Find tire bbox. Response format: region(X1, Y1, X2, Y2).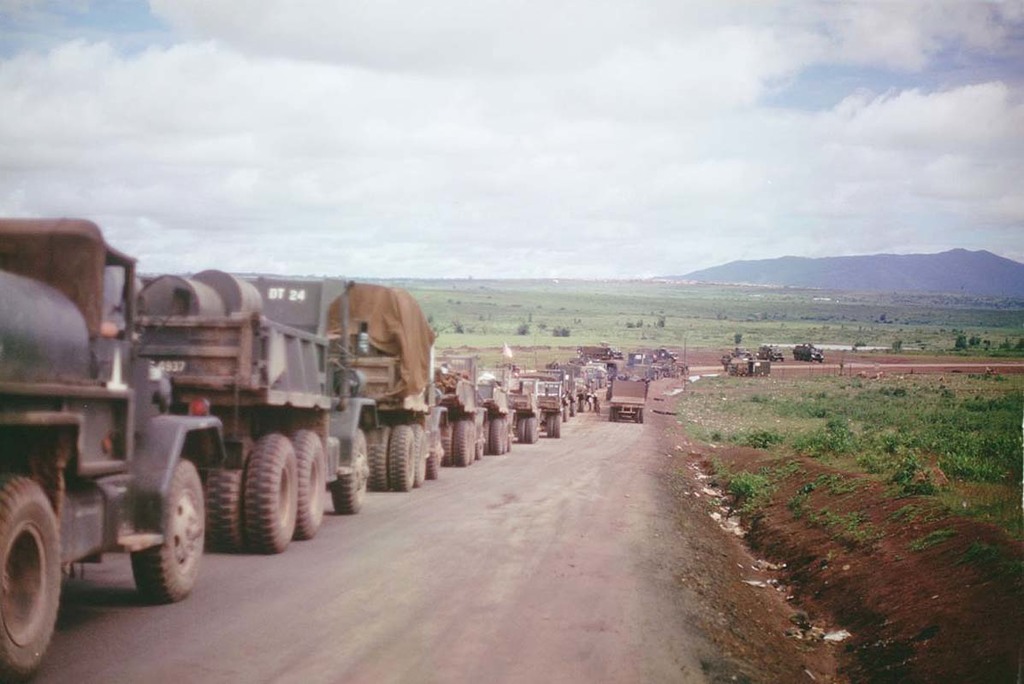
region(553, 413, 562, 438).
